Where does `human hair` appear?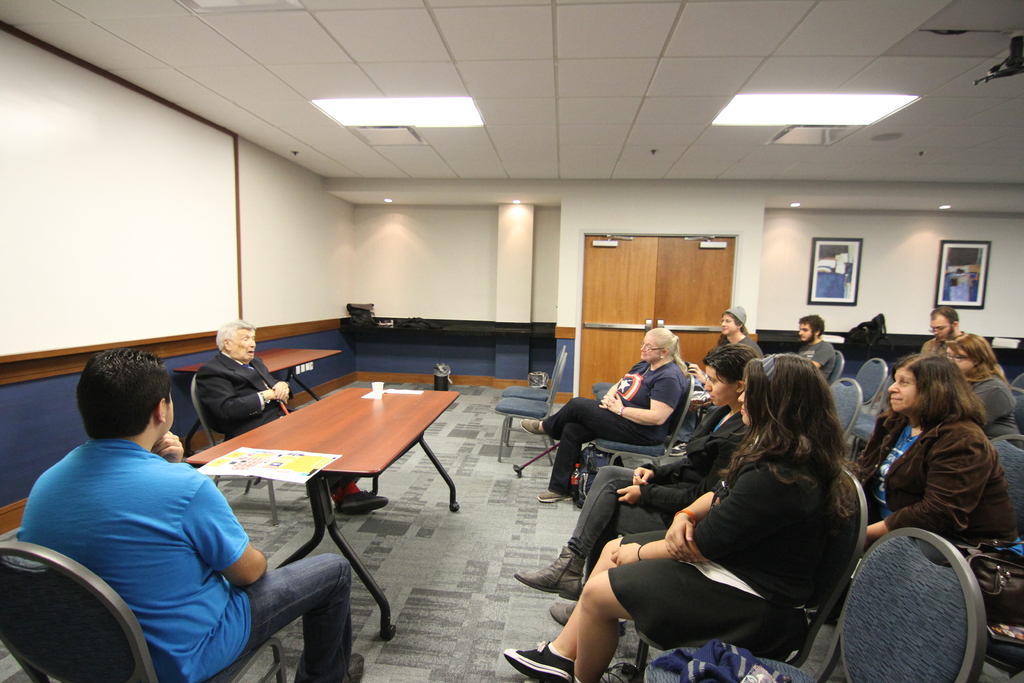
Appears at 646:327:689:372.
